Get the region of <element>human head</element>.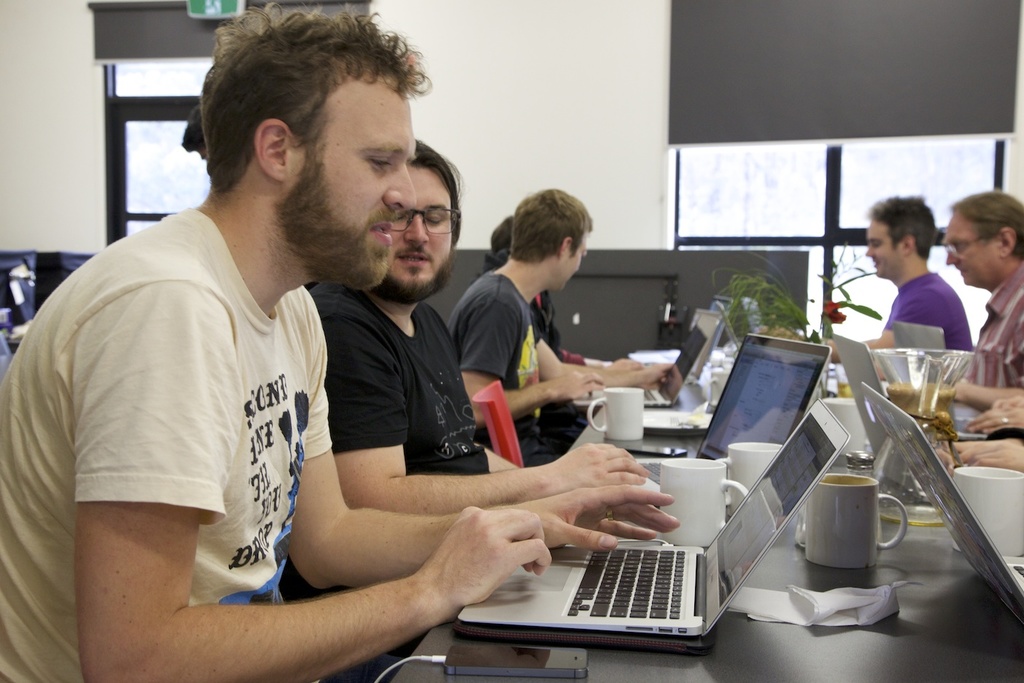
{"left": 859, "top": 196, "right": 935, "bottom": 279}.
